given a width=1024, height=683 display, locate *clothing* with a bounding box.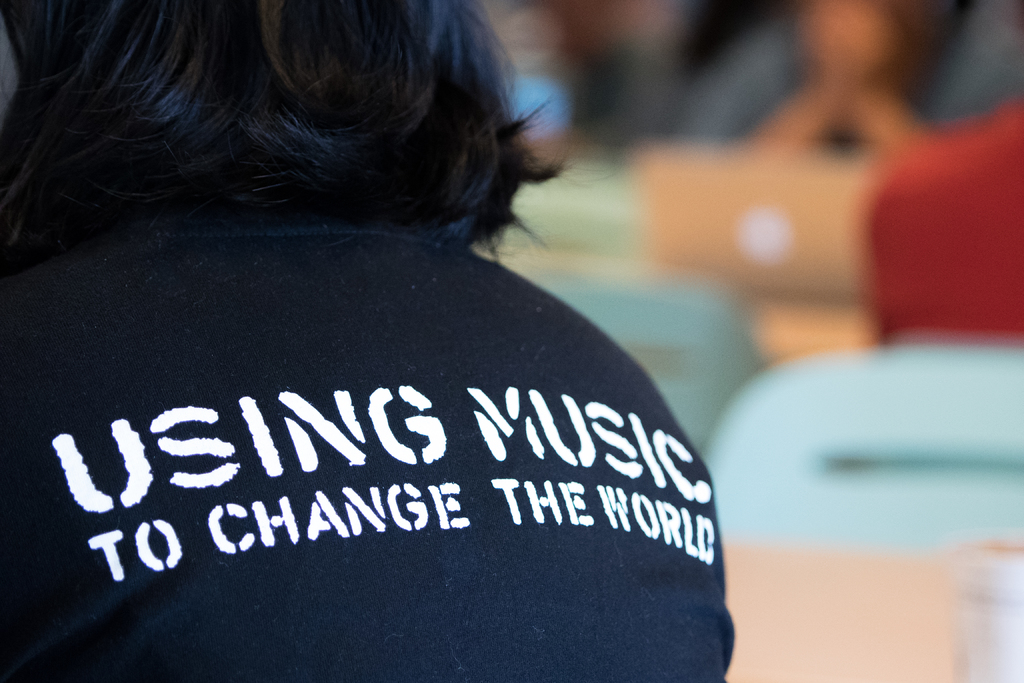
Located: Rect(0, 213, 735, 682).
